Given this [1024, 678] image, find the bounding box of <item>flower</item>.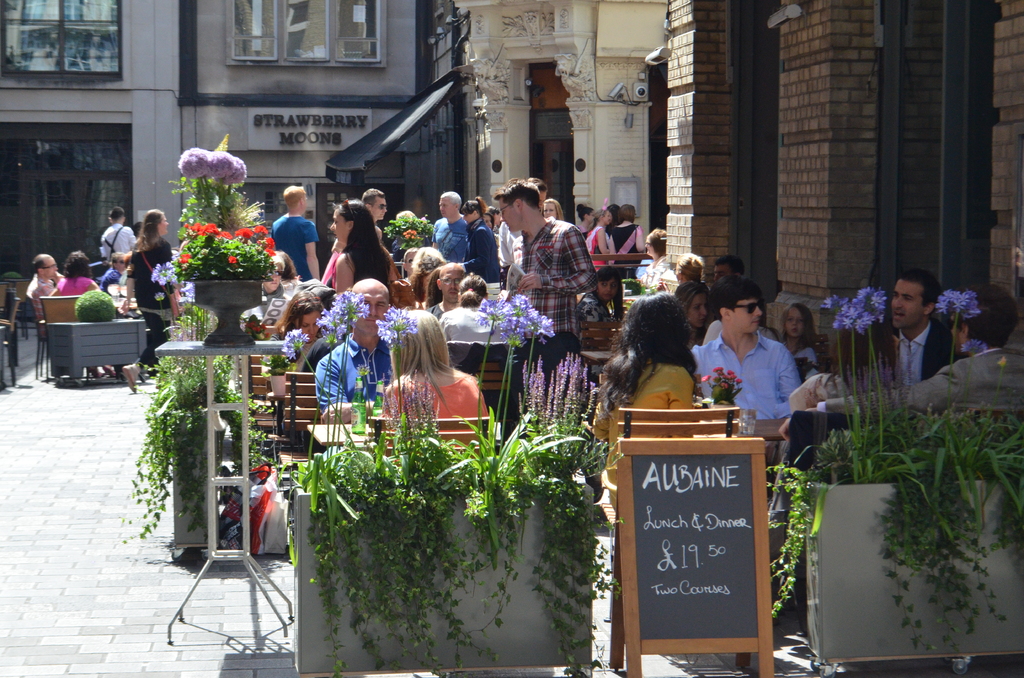
pyautogui.locateOnScreen(264, 234, 276, 251).
